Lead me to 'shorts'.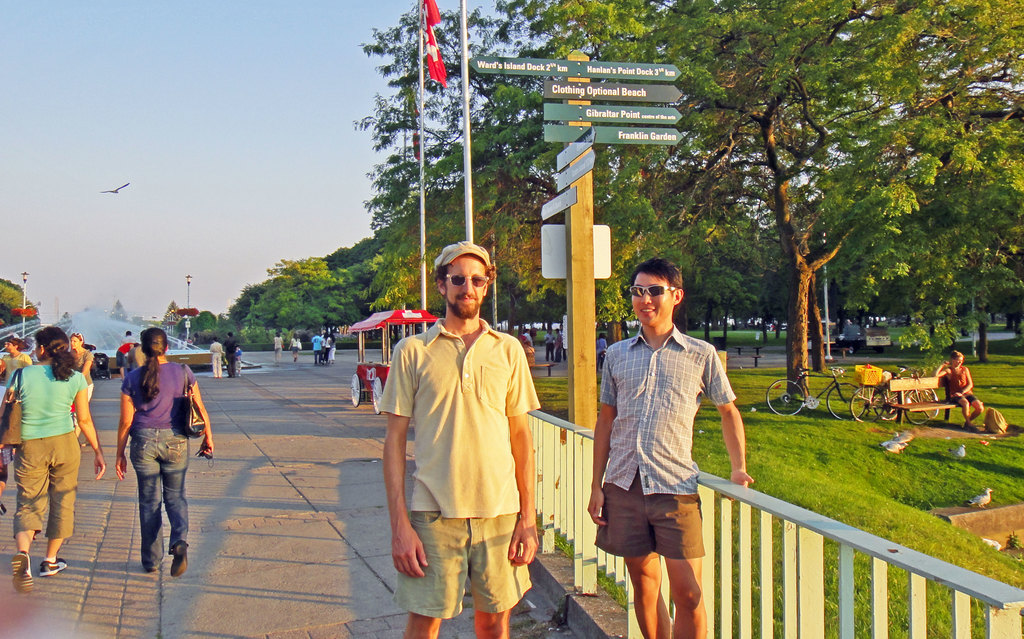
Lead to <box>394,514,536,614</box>.
